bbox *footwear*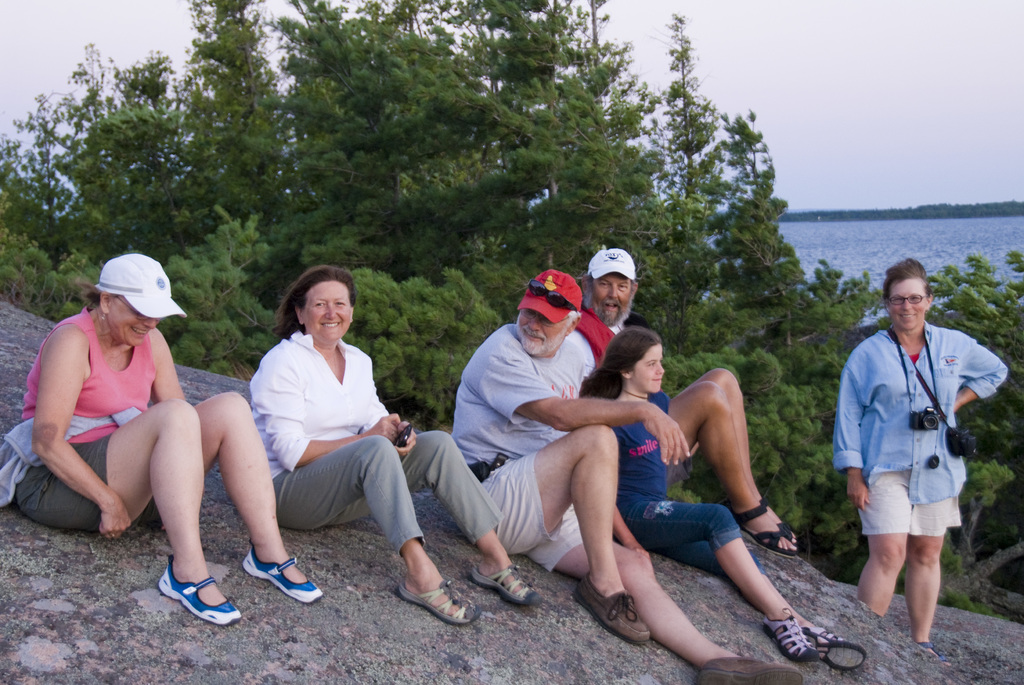
<bbox>147, 568, 223, 634</bbox>
